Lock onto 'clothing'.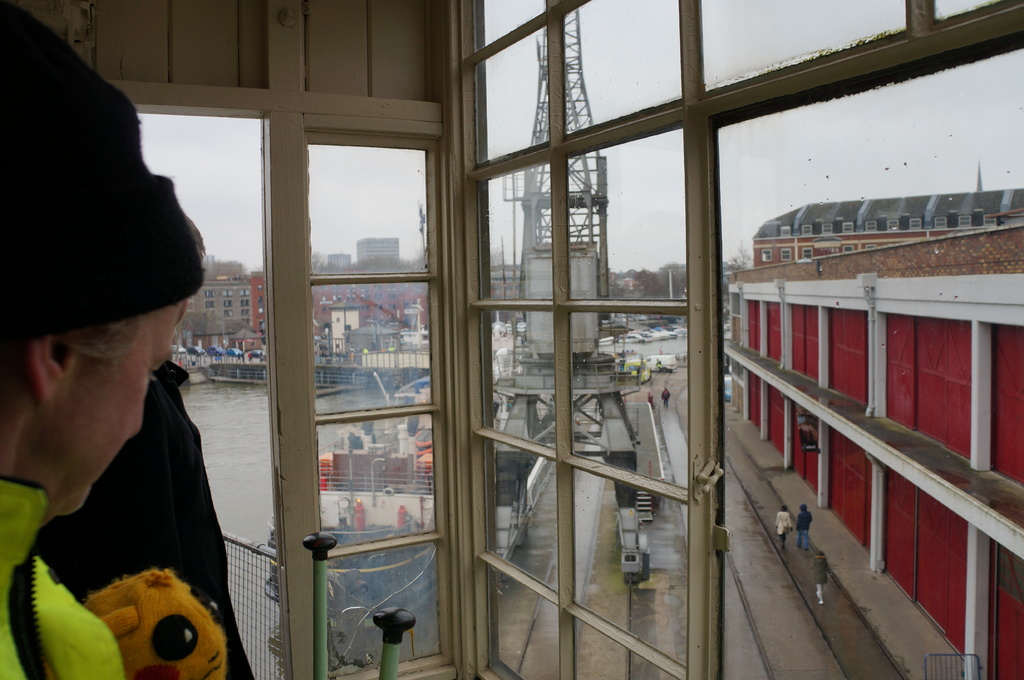
Locked: 798/510/814/546.
